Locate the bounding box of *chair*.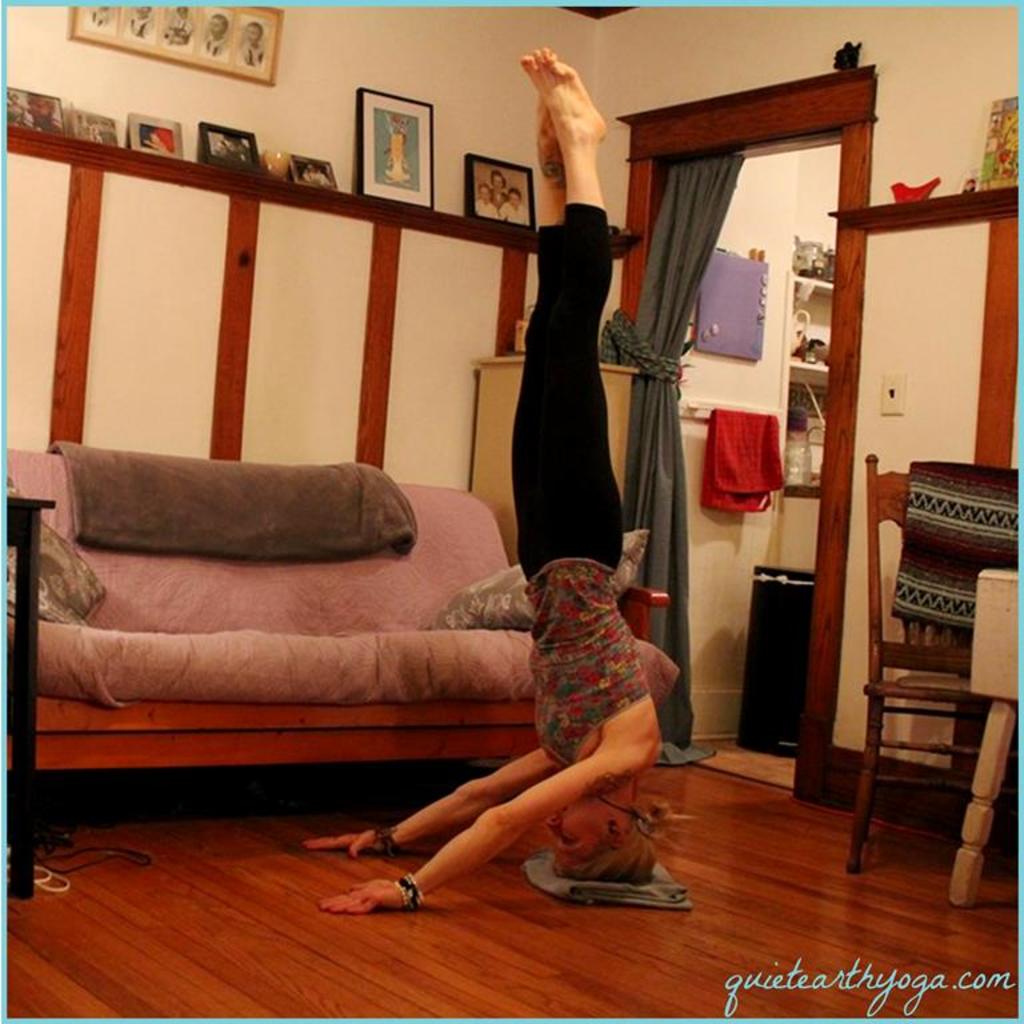
Bounding box: (839, 441, 1001, 885).
